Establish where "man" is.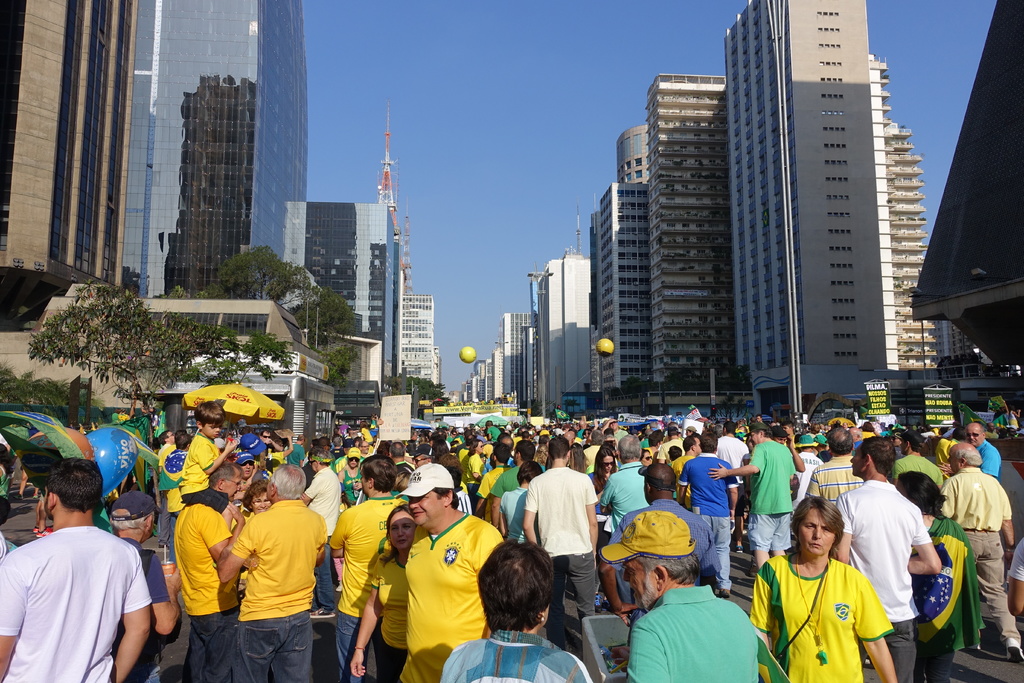
Established at 449/430/456/439.
